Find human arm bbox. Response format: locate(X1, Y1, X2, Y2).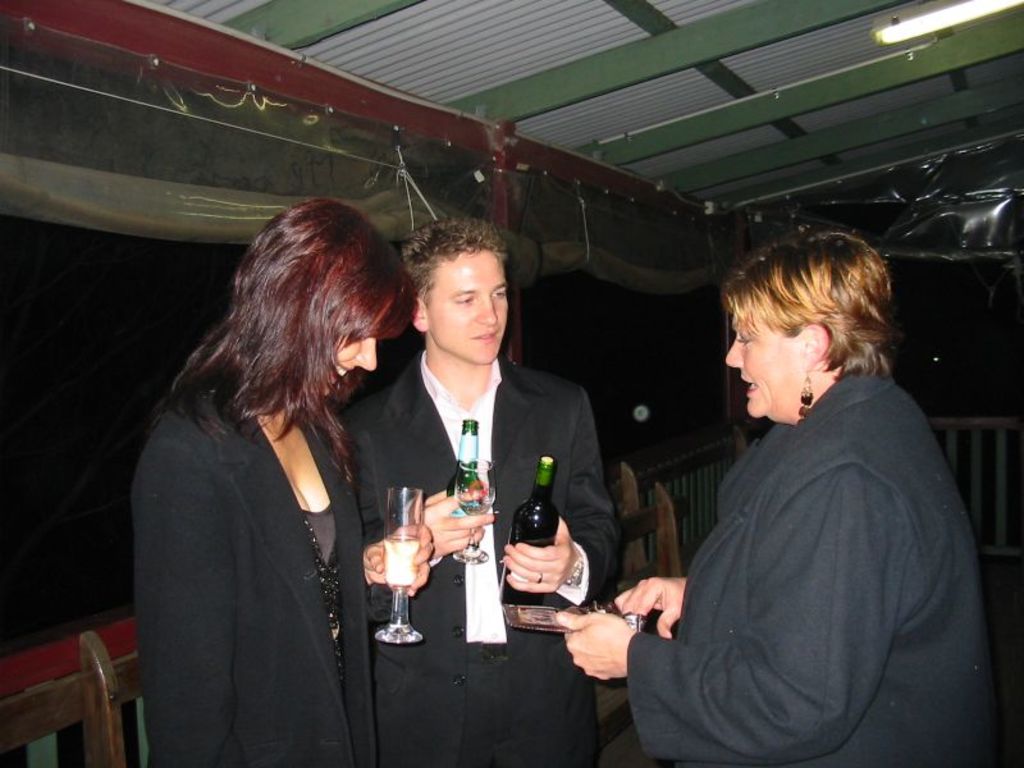
locate(137, 434, 246, 767).
